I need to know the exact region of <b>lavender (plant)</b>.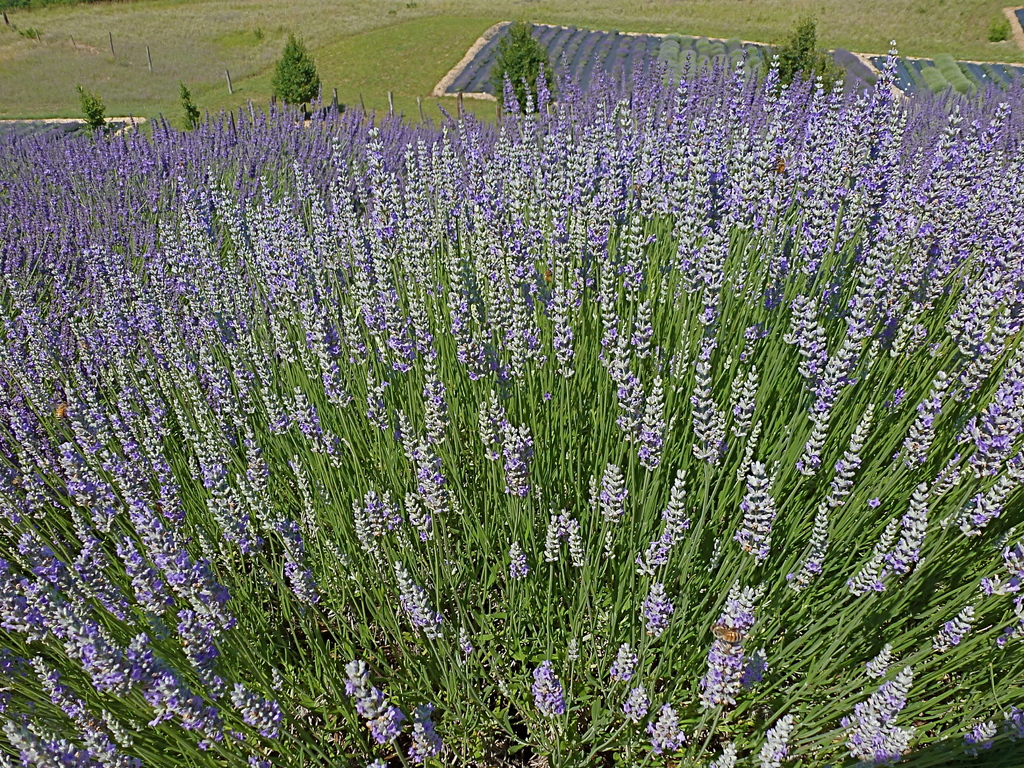
Region: (x1=553, y1=515, x2=588, y2=573).
